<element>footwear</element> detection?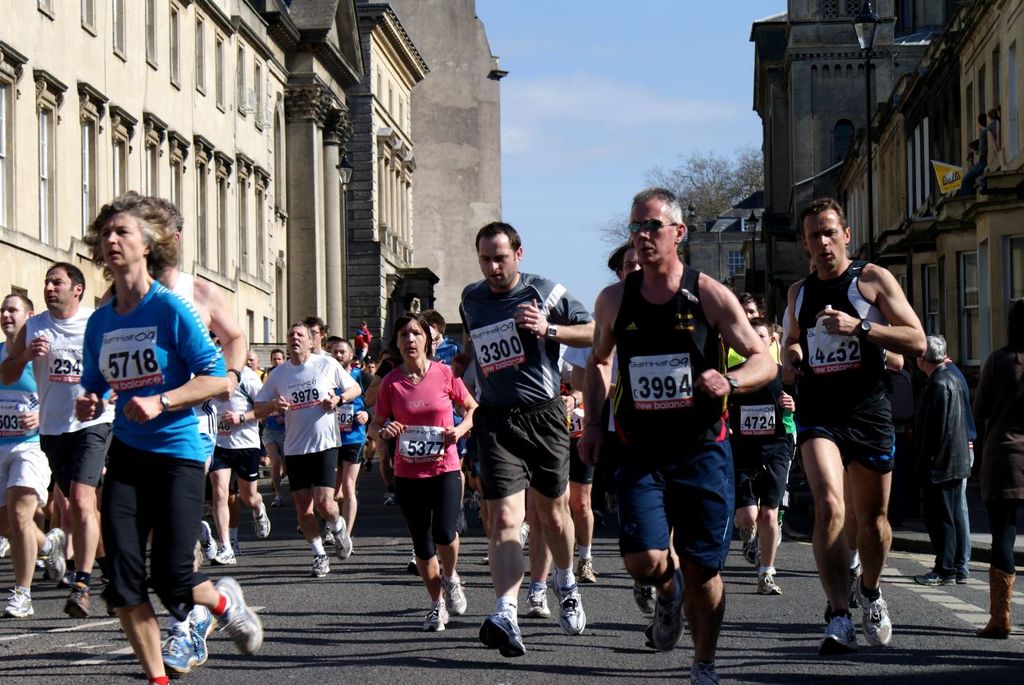
746,526,759,564
